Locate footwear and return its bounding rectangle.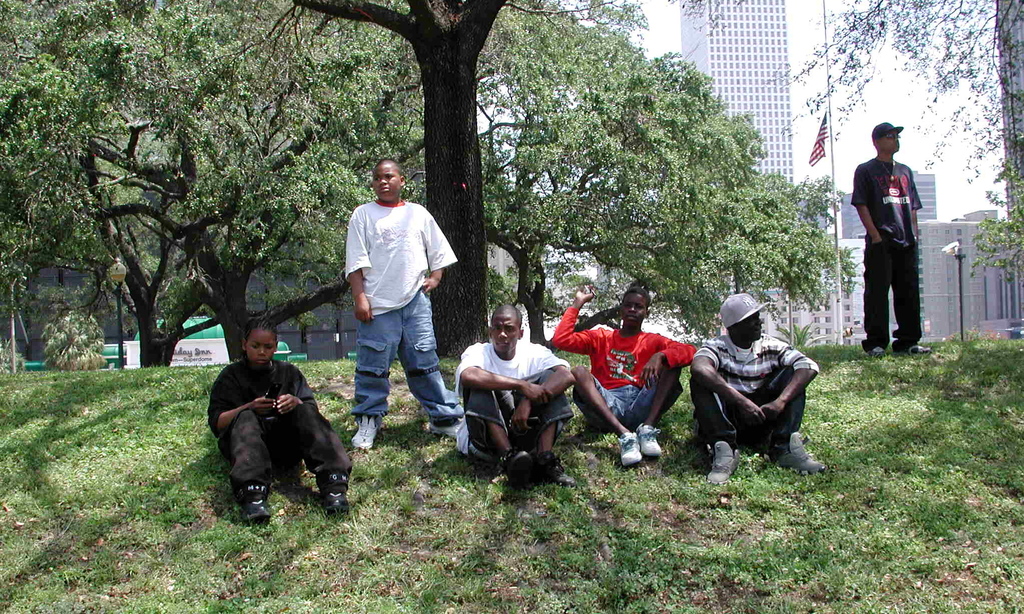
bbox=(897, 339, 942, 355).
